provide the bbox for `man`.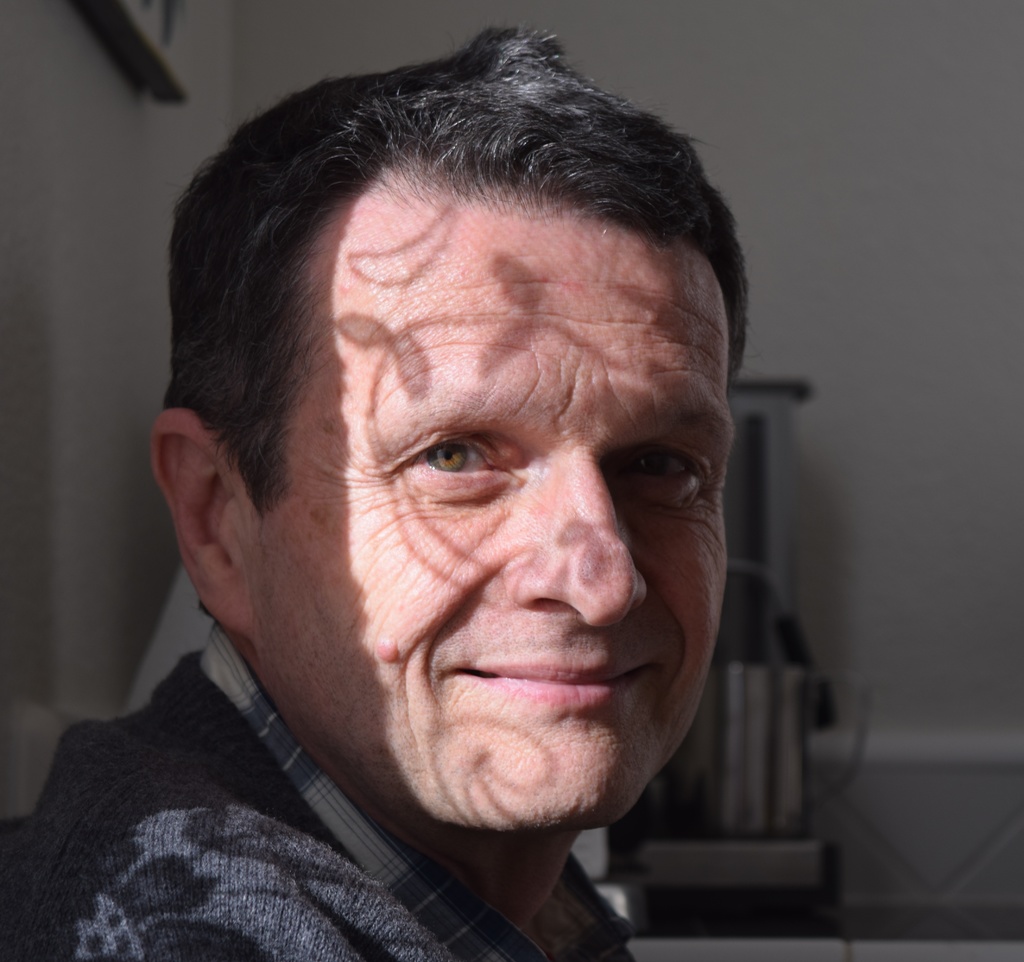
bbox(38, 36, 884, 961).
